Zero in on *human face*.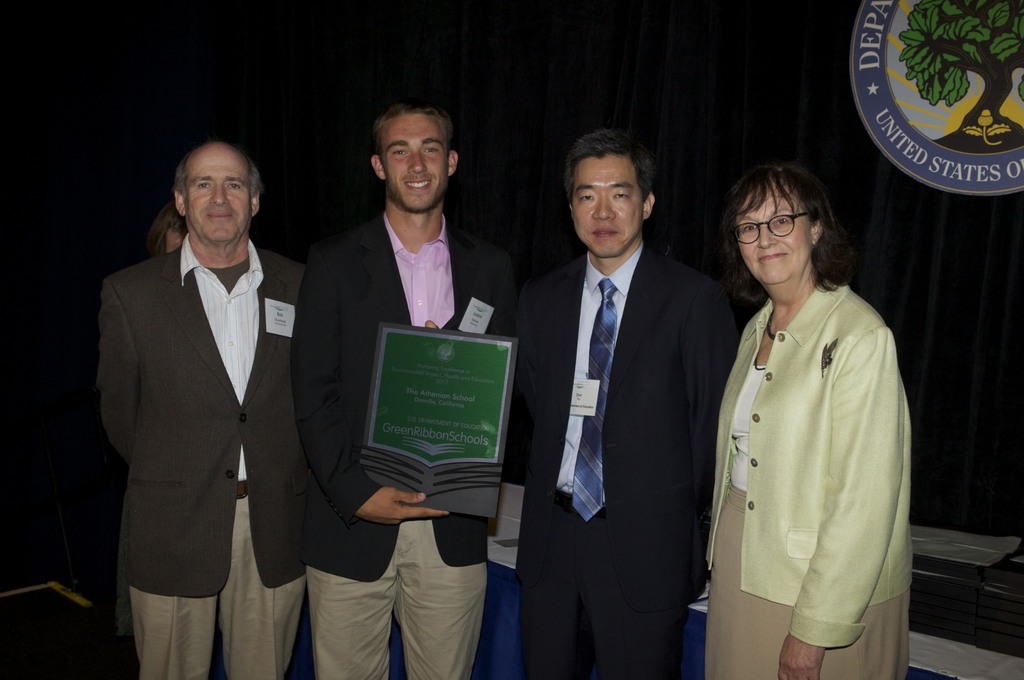
Zeroed in: 375, 109, 451, 212.
